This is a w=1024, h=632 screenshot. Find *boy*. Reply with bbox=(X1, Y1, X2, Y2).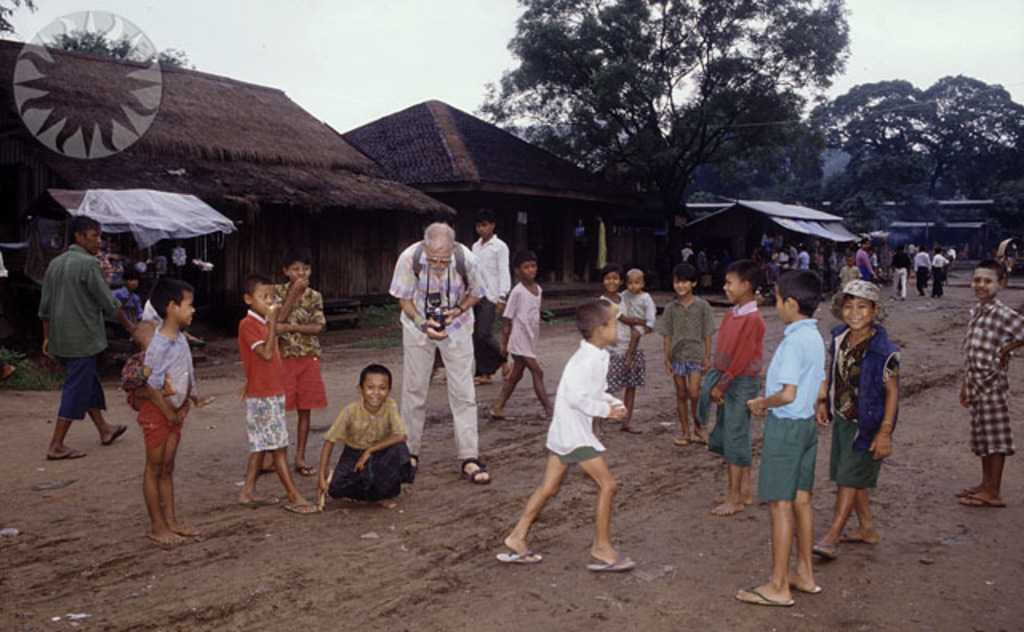
bbox=(134, 275, 210, 549).
